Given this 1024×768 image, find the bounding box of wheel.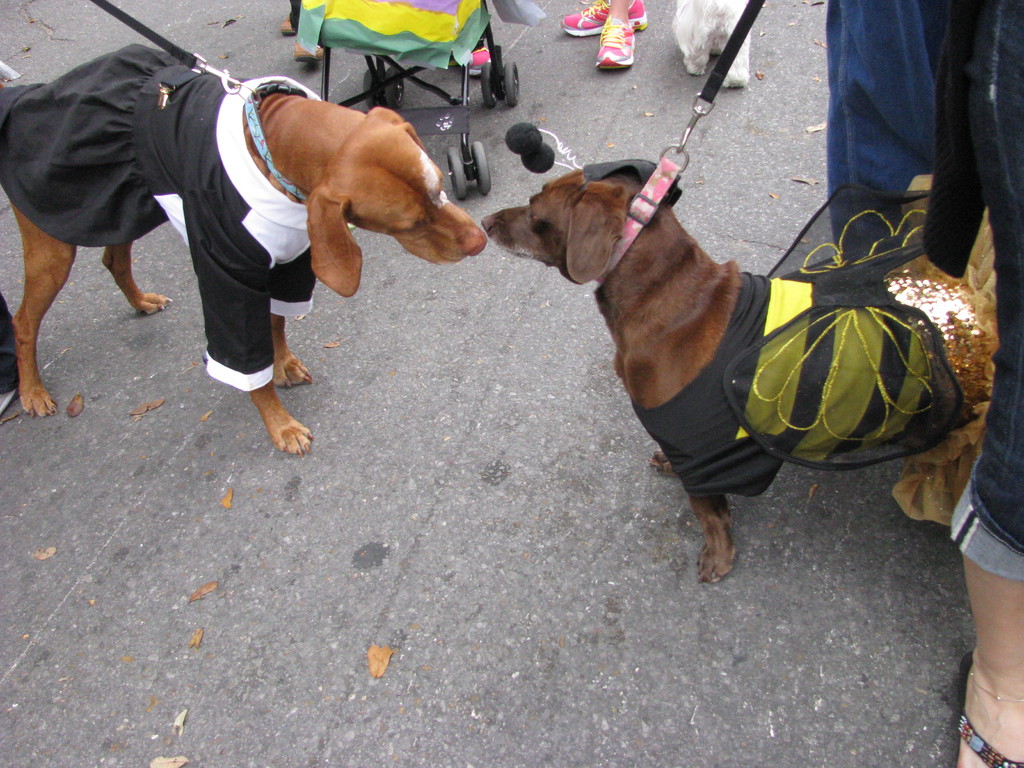
362:69:376:109.
